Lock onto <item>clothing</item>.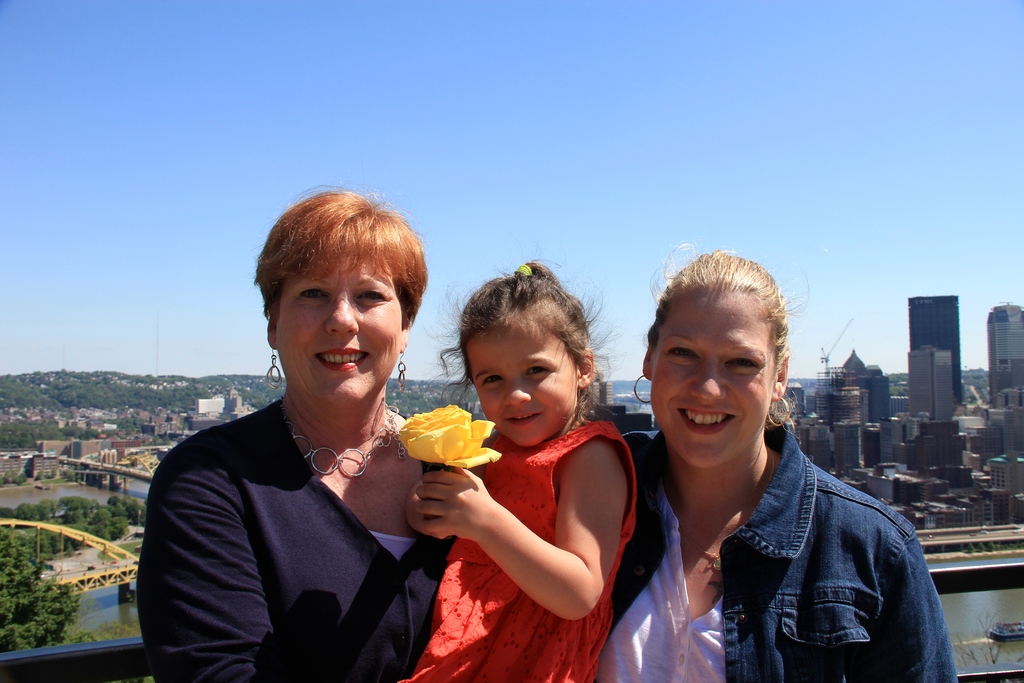
Locked: (left=596, top=413, right=960, bottom=682).
